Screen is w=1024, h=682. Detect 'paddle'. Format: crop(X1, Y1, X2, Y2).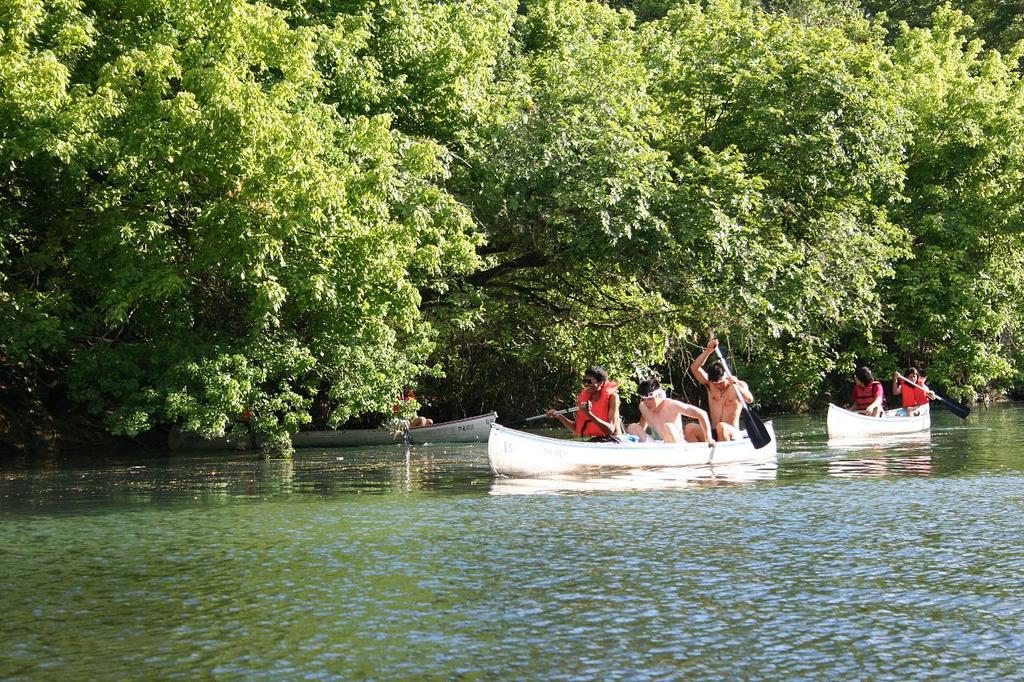
crop(502, 401, 591, 425).
